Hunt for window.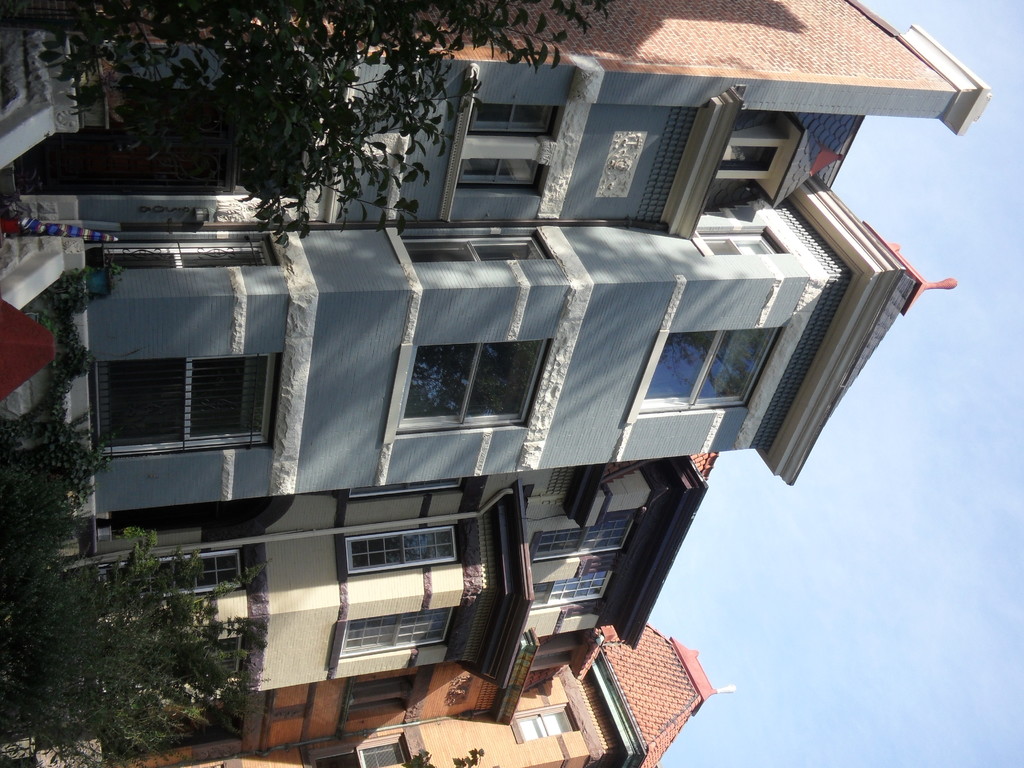
Hunted down at 402/230/546/264.
